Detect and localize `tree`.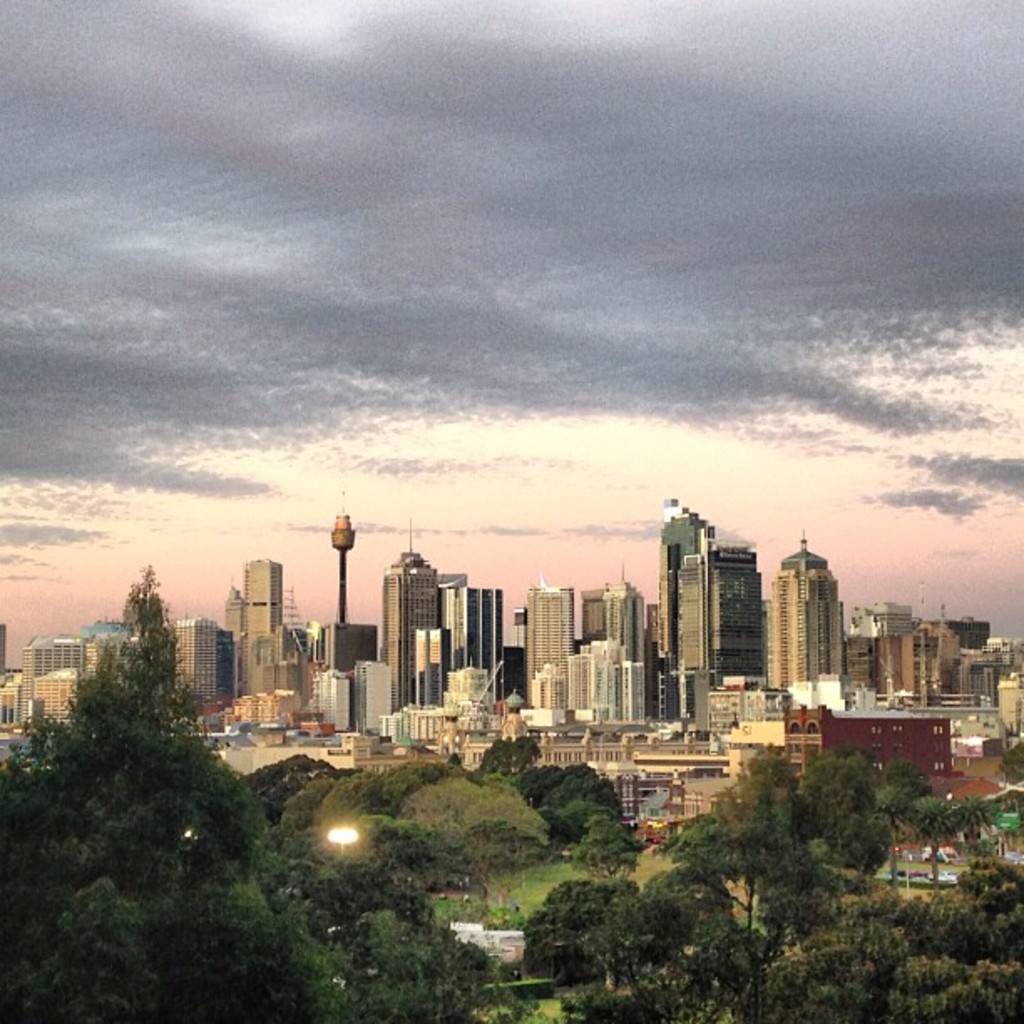
Localized at bbox=[0, 550, 356, 1022].
